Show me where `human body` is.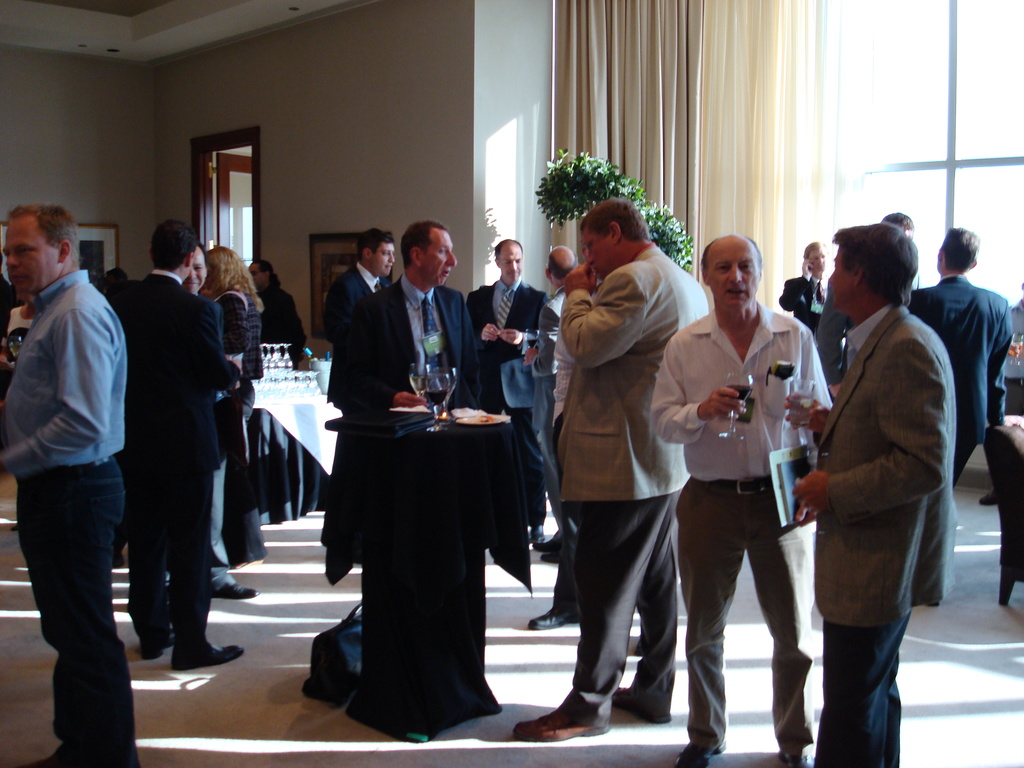
`human body` is at BBox(329, 267, 481, 408).
